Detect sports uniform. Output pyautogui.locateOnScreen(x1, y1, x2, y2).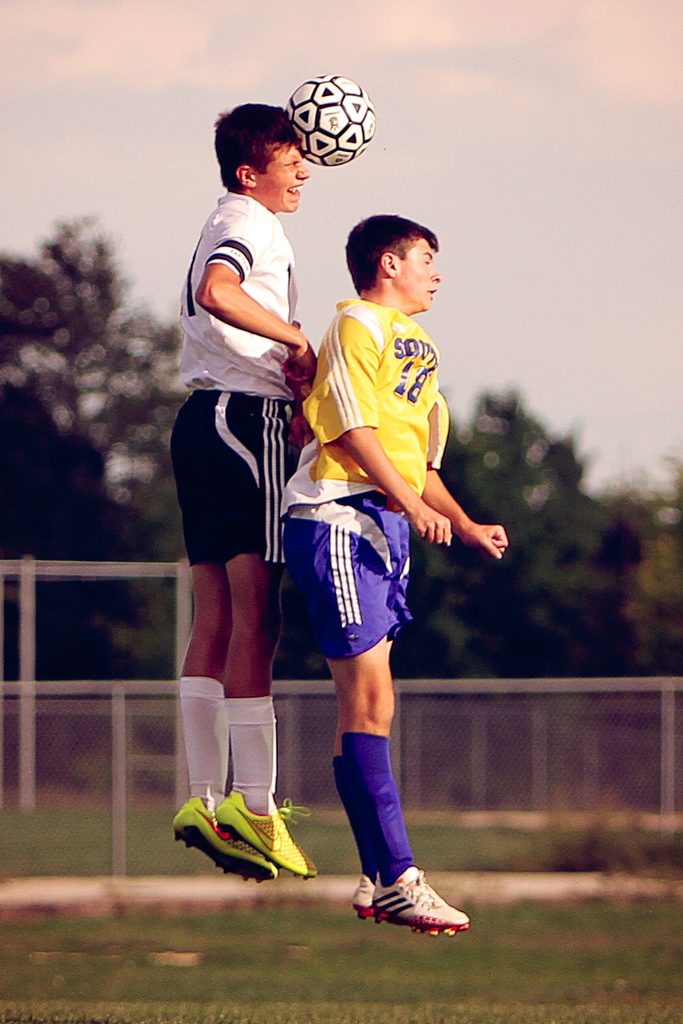
pyautogui.locateOnScreen(280, 302, 455, 663).
